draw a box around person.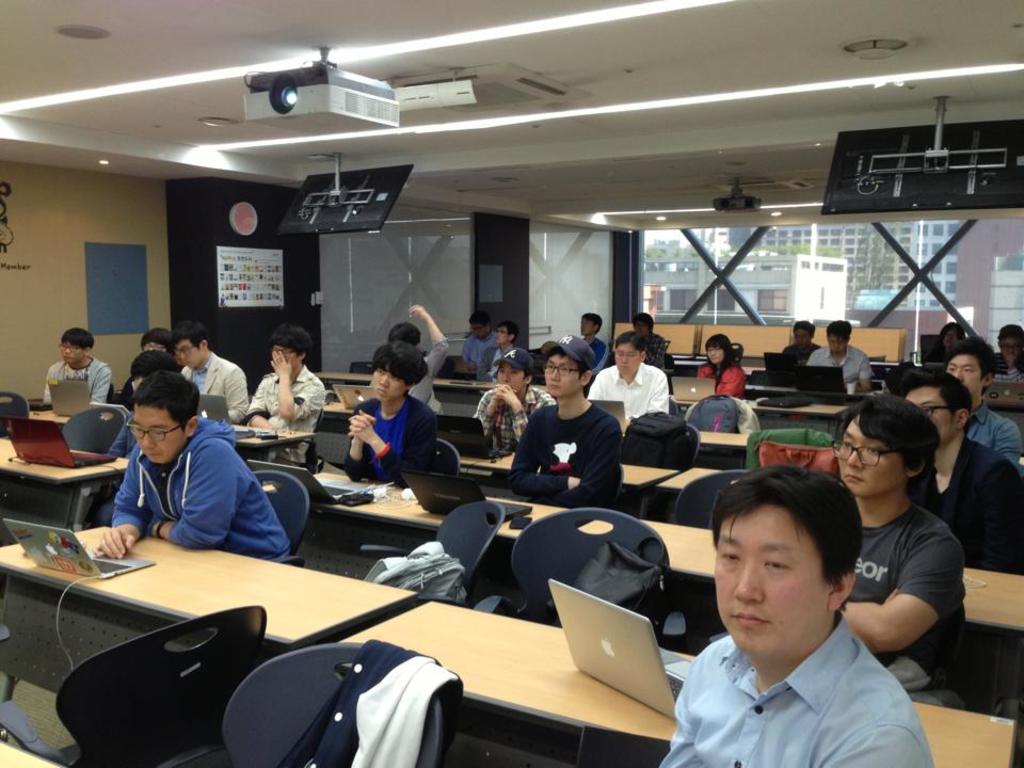
x1=897, y1=364, x2=1023, y2=577.
